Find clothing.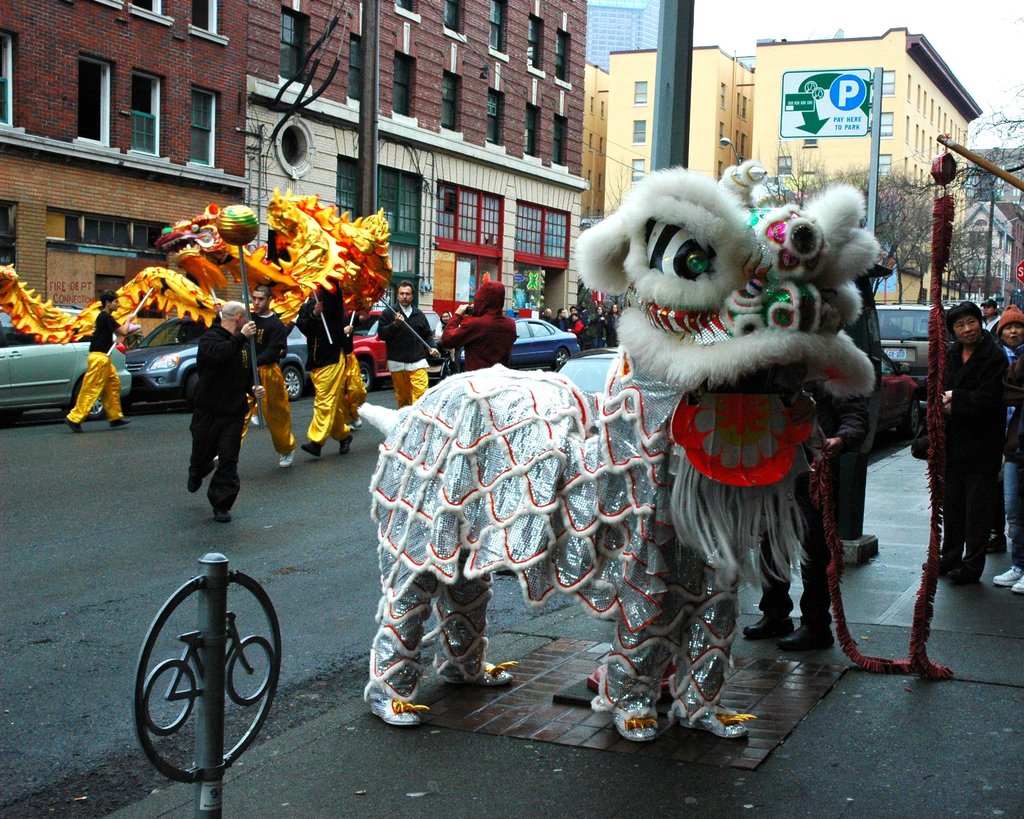
940/327/1014/554.
